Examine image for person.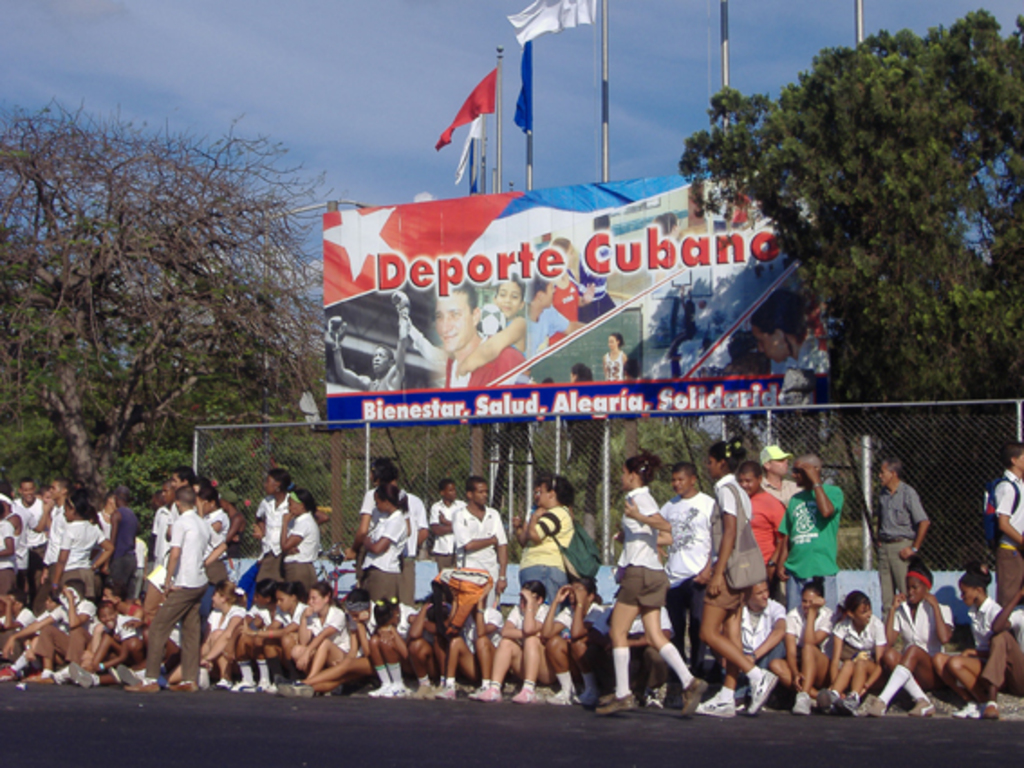
Examination result: locate(610, 457, 688, 723).
